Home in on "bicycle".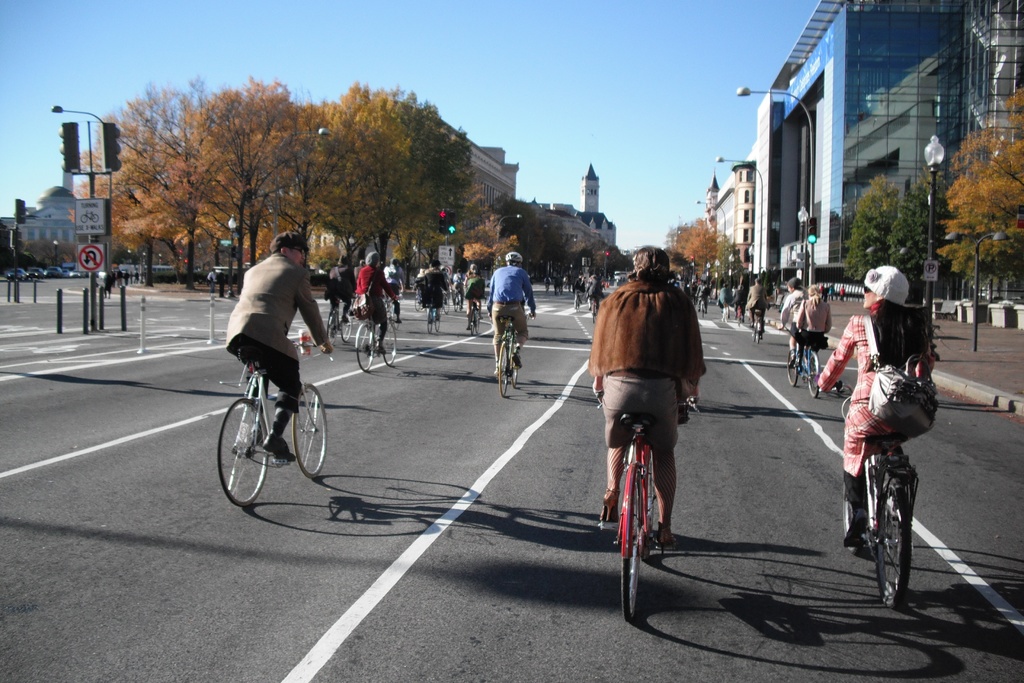
Homed in at x1=816 y1=378 x2=918 y2=610.
